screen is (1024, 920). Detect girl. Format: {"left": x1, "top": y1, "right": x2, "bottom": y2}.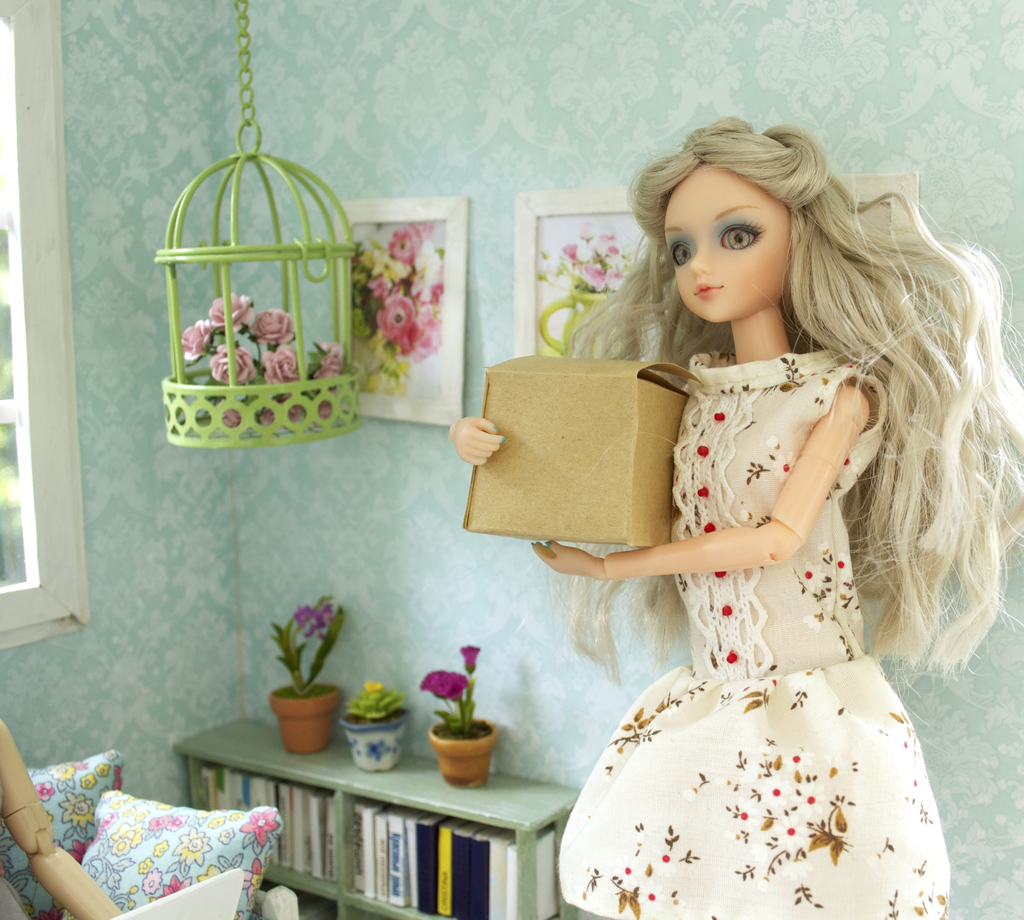
{"left": 445, "top": 117, "right": 1023, "bottom": 919}.
